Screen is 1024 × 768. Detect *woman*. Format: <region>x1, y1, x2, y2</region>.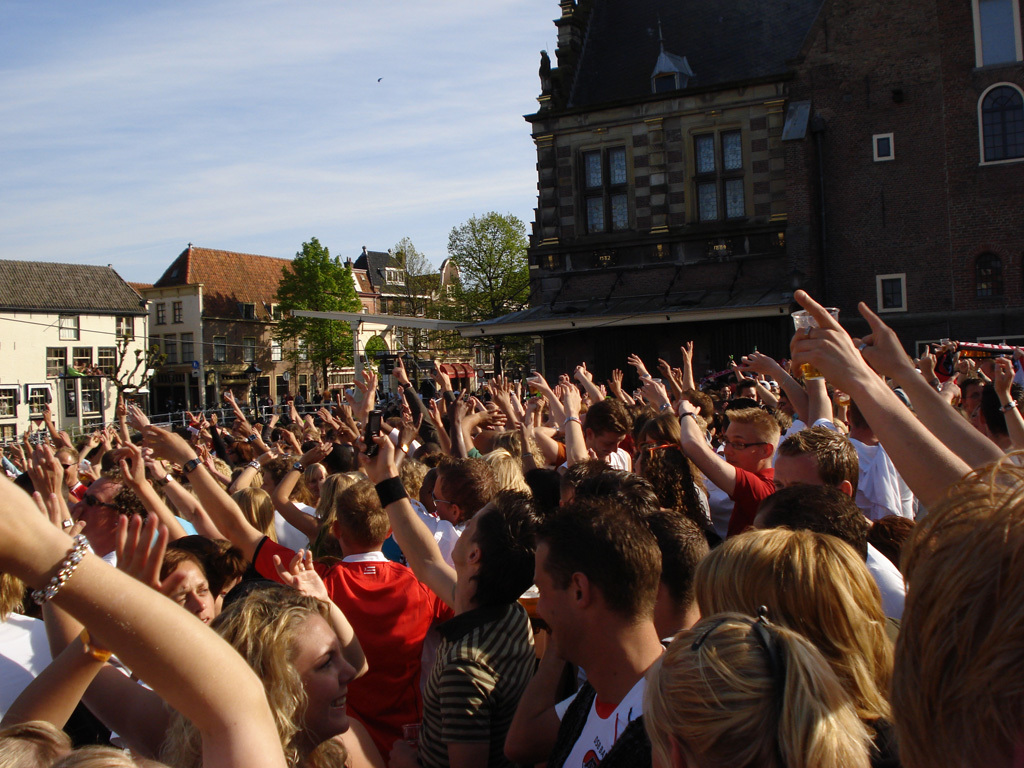
<region>140, 450, 270, 603</region>.
